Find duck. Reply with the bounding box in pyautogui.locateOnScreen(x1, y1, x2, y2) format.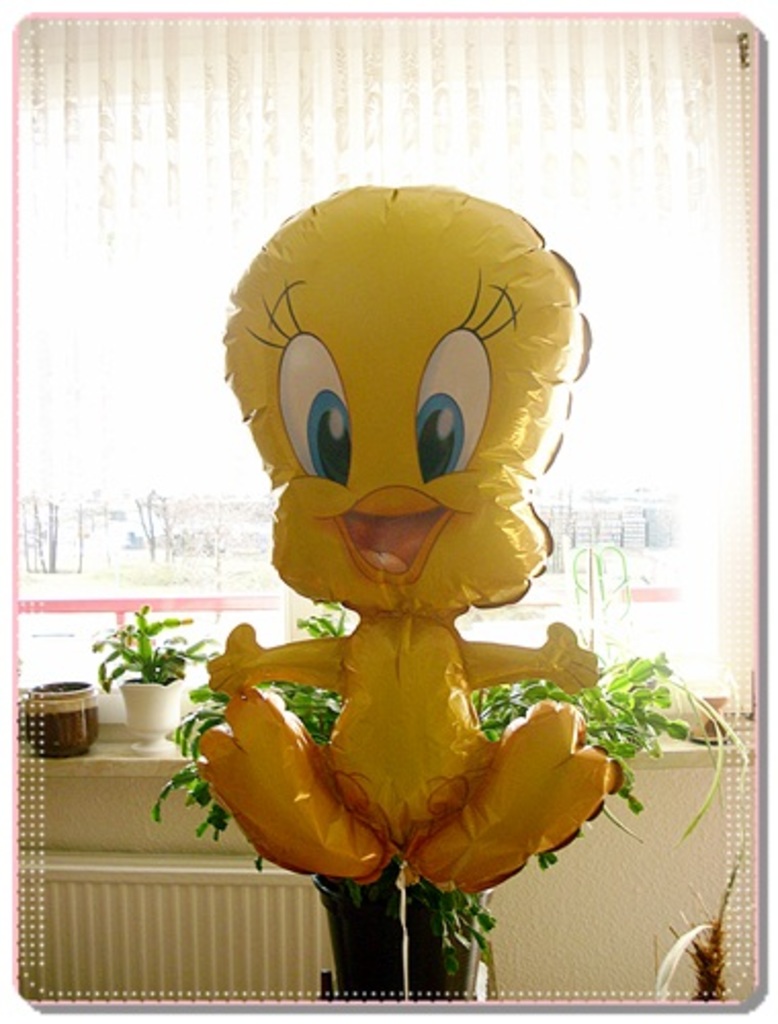
pyautogui.locateOnScreen(197, 184, 618, 897).
